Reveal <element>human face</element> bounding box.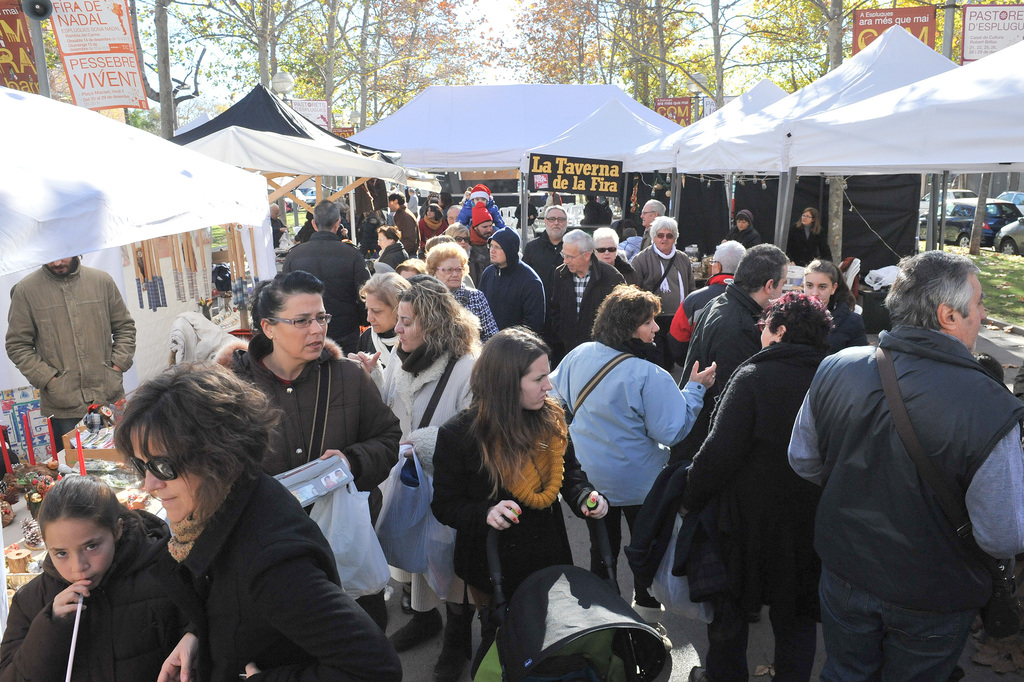
Revealed: 376 233 388 250.
